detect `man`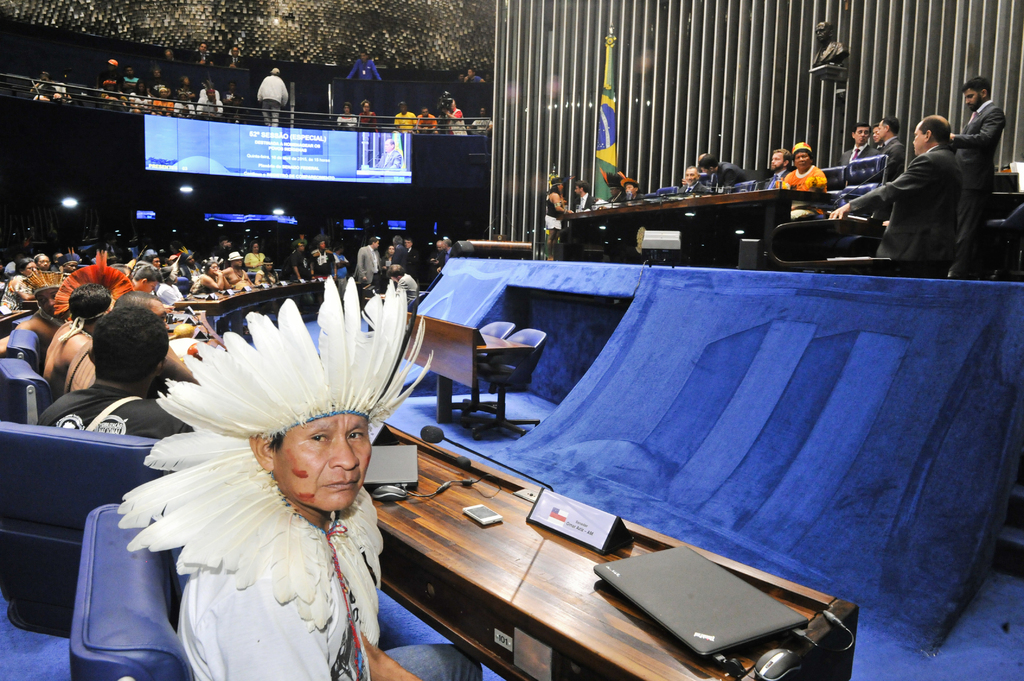
(x1=464, y1=68, x2=484, y2=112)
